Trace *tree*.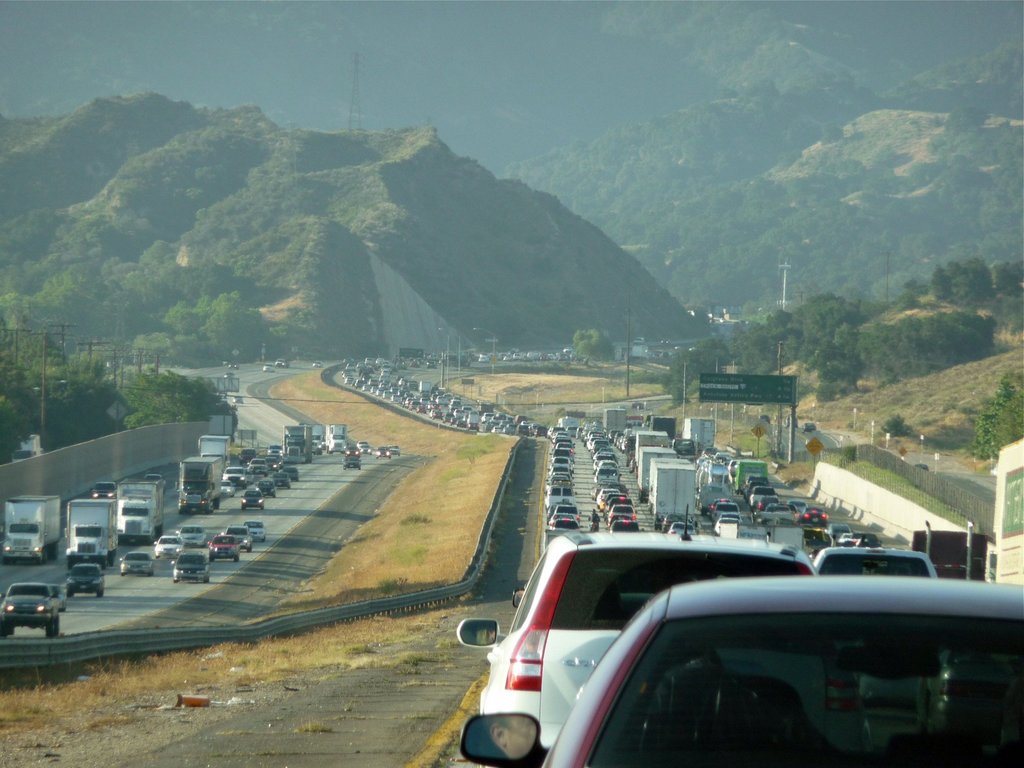
Traced to Rect(575, 329, 614, 366).
